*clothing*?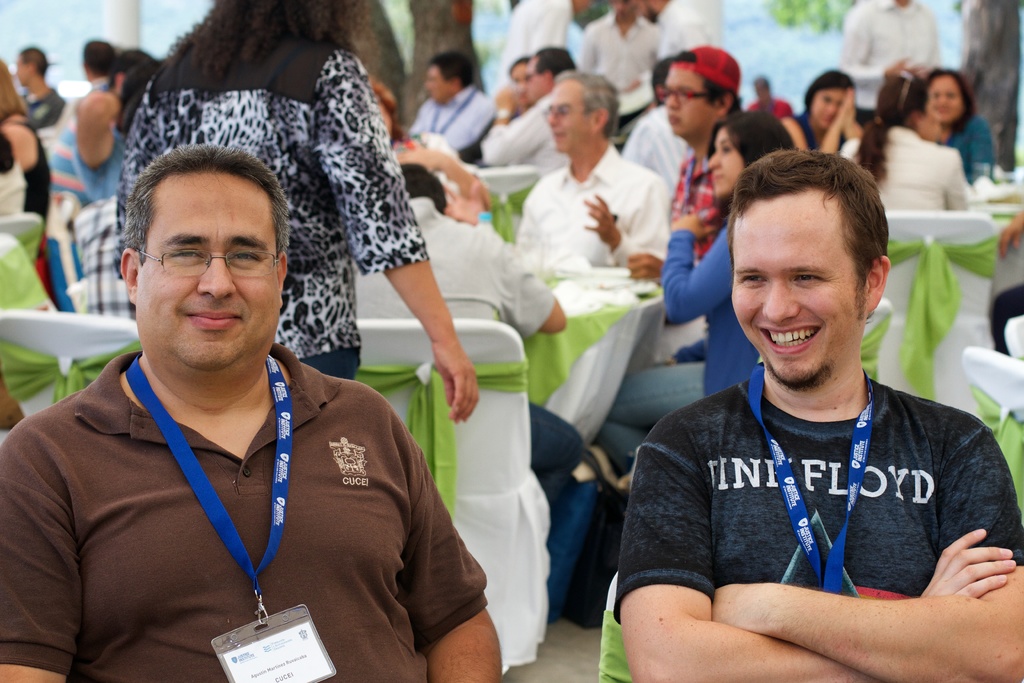
517,144,675,272
